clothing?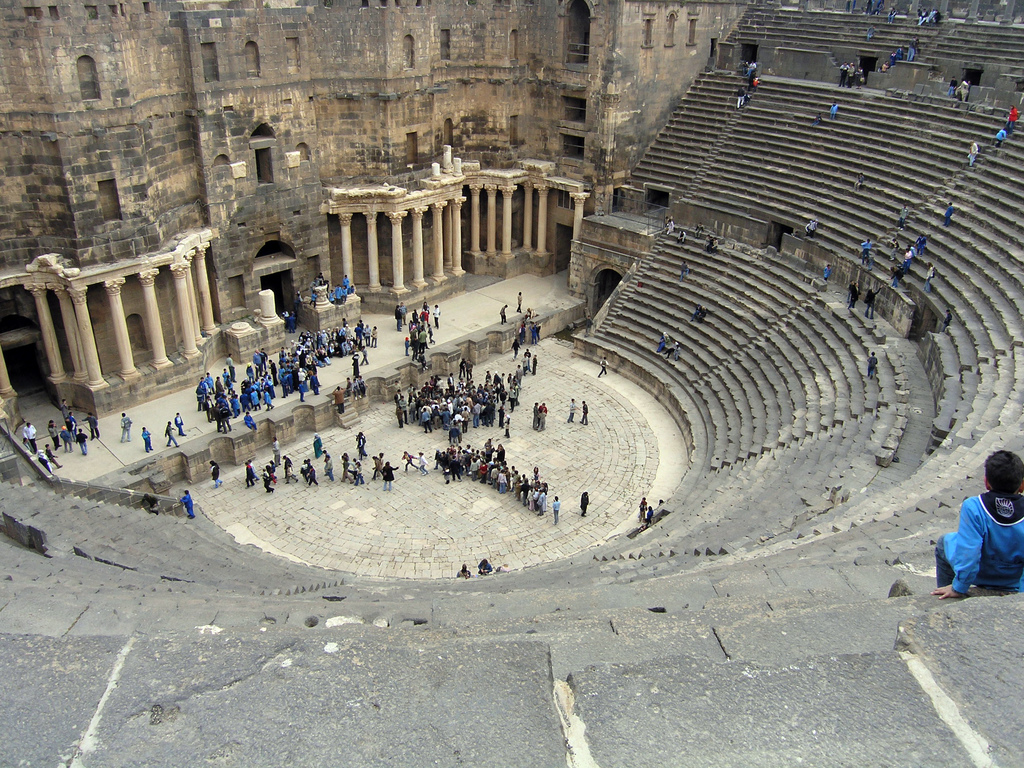
select_region(403, 339, 410, 356)
